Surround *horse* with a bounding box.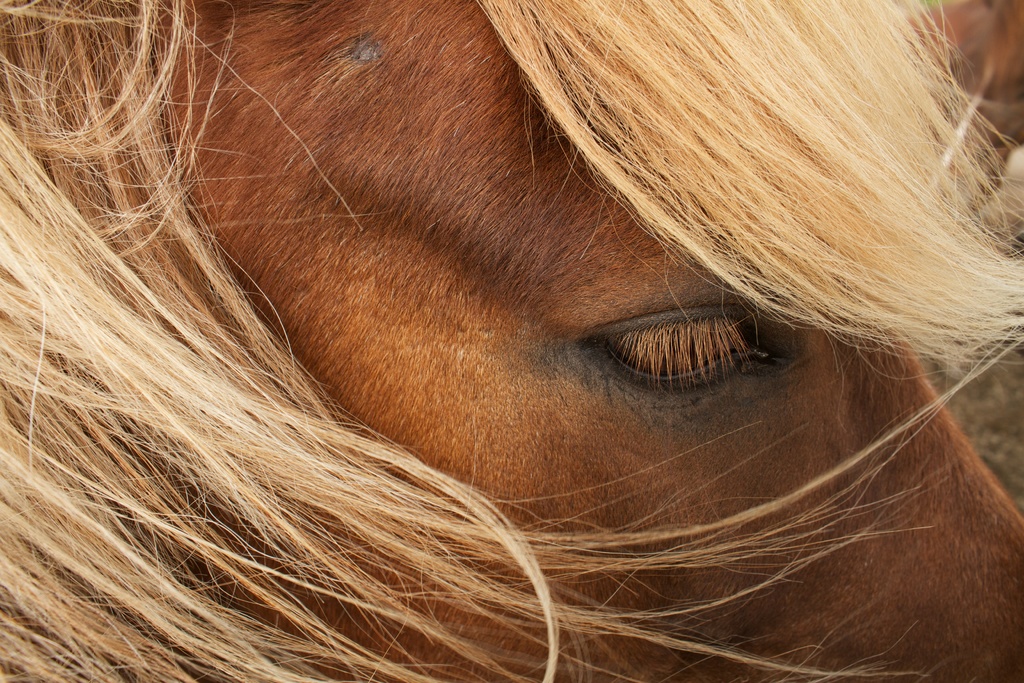
(left=0, top=0, right=1023, bottom=682).
